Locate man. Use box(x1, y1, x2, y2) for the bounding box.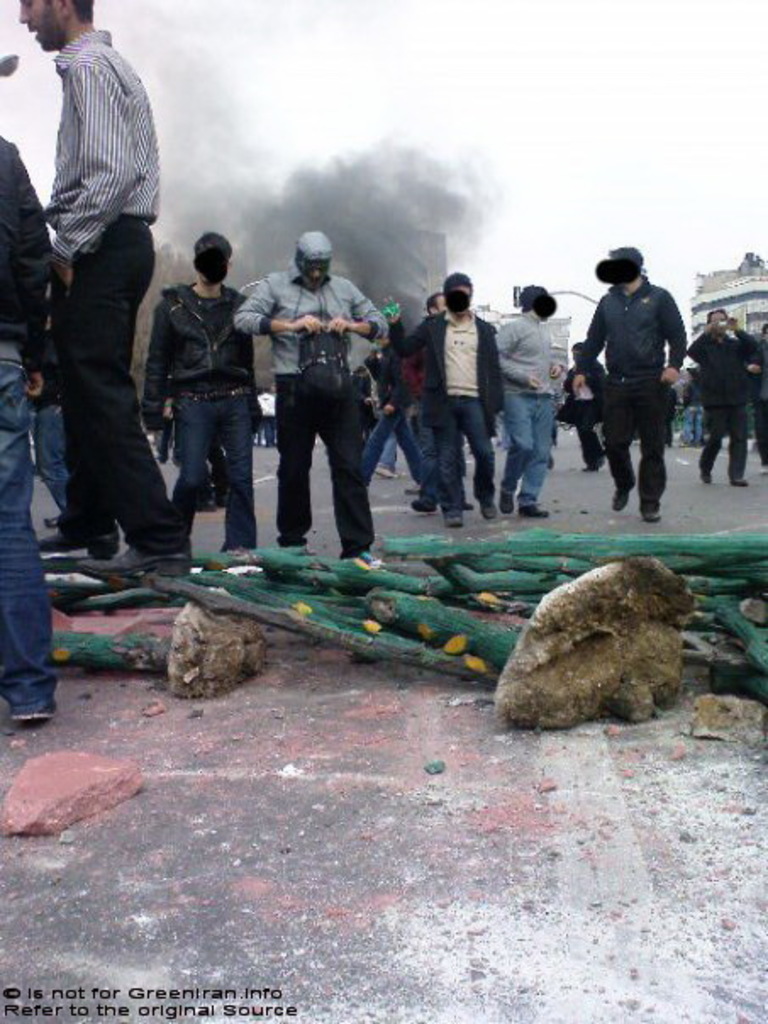
box(390, 273, 502, 526).
